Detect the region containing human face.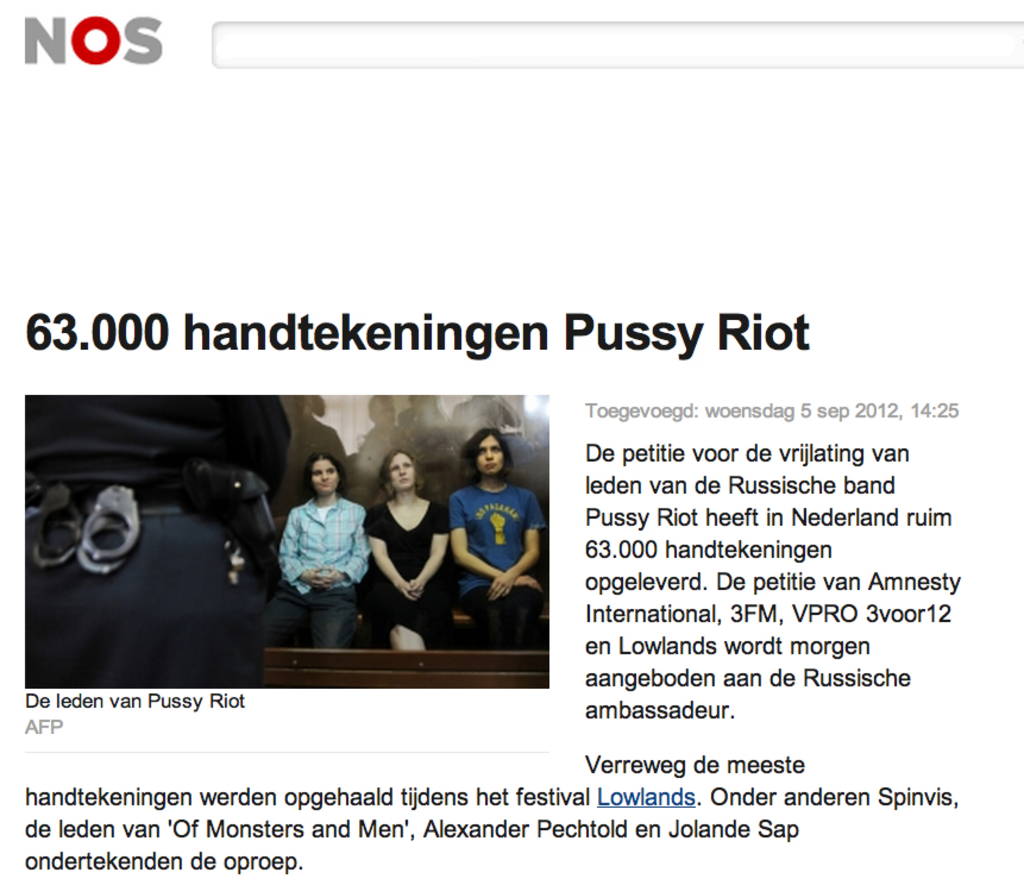
left=308, top=458, right=338, bottom=490.
